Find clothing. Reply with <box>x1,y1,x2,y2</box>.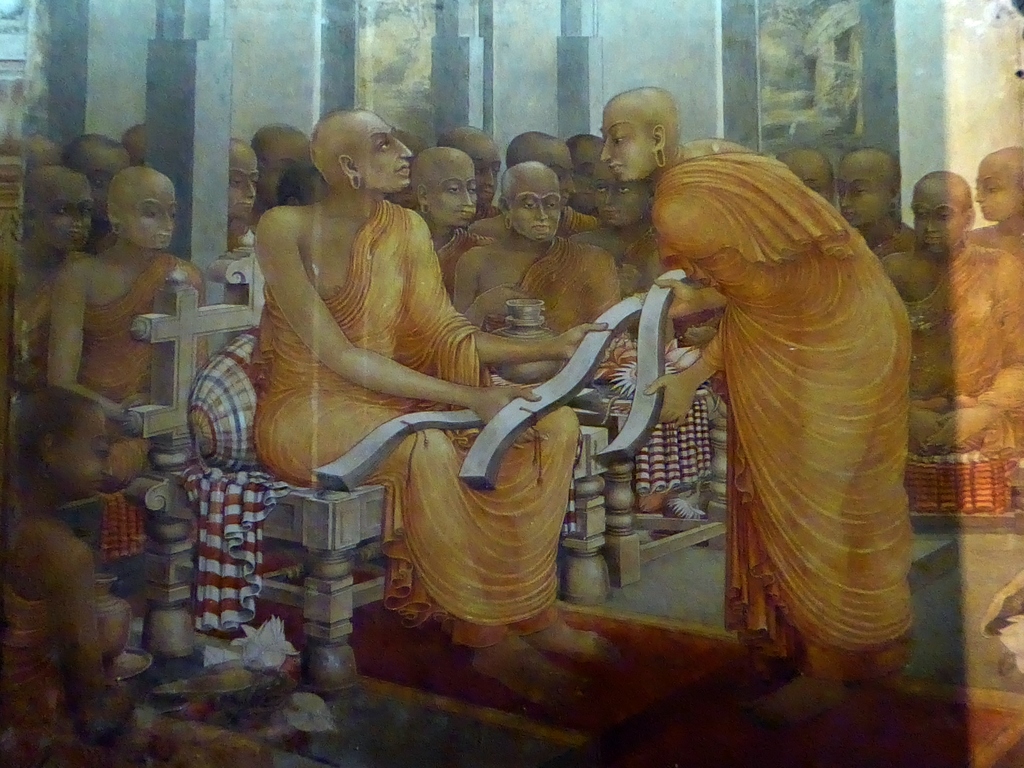
<box>477,240,622,335</box>.
